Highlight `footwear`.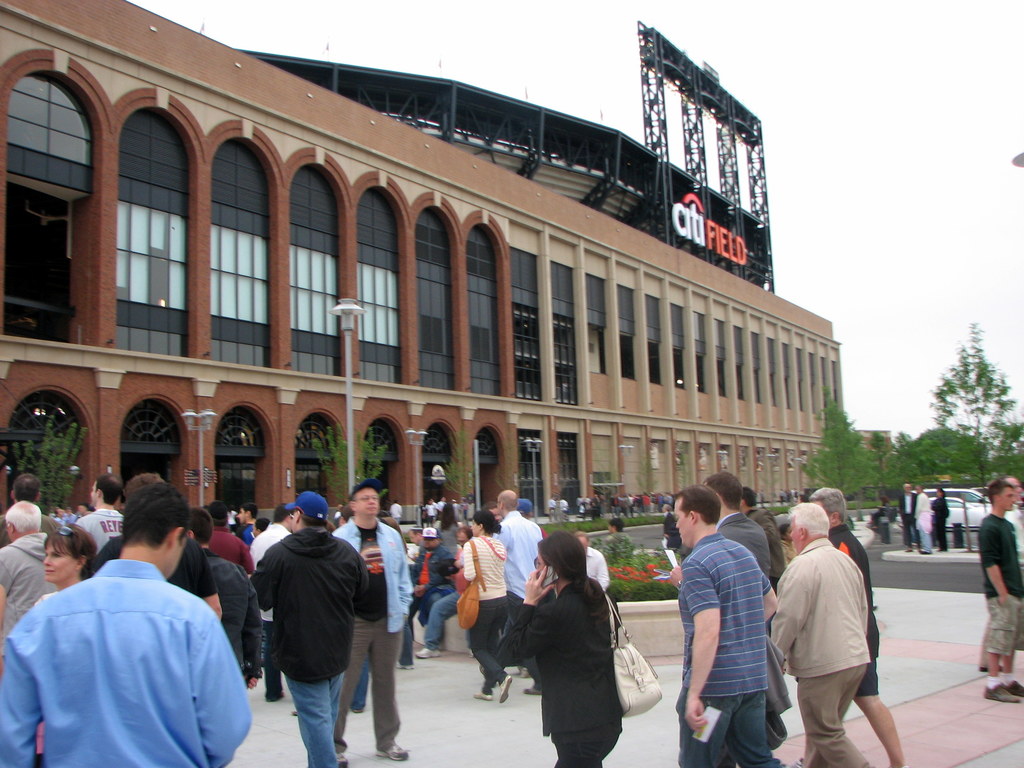
Highlighted region: <box>499,672,520,702</box>.
